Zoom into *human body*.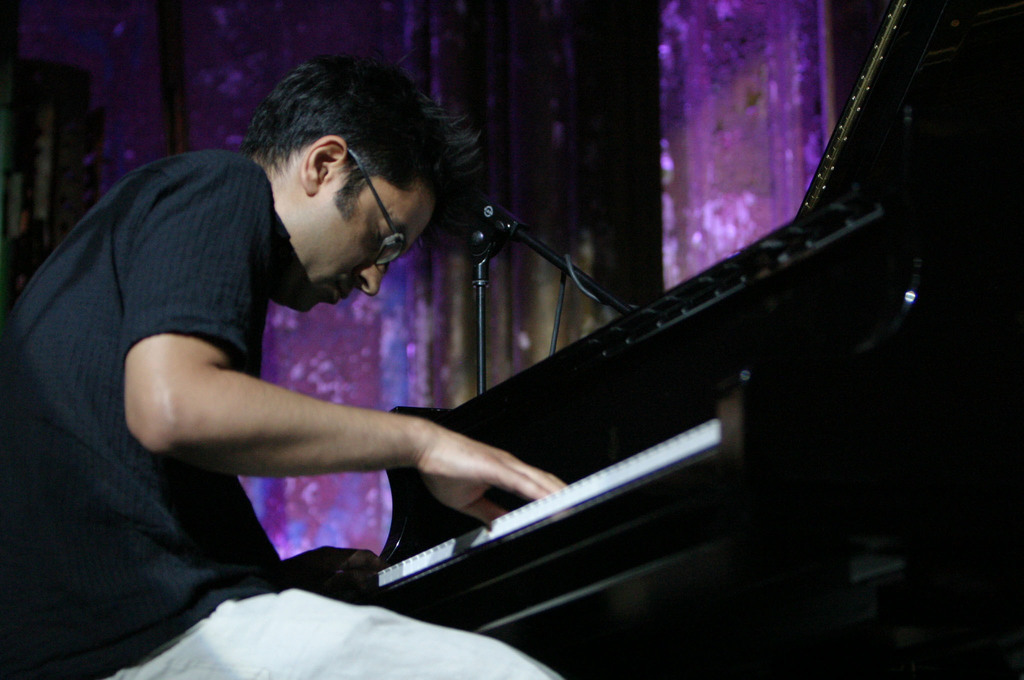
Zoom target: 78/87/863/652.
